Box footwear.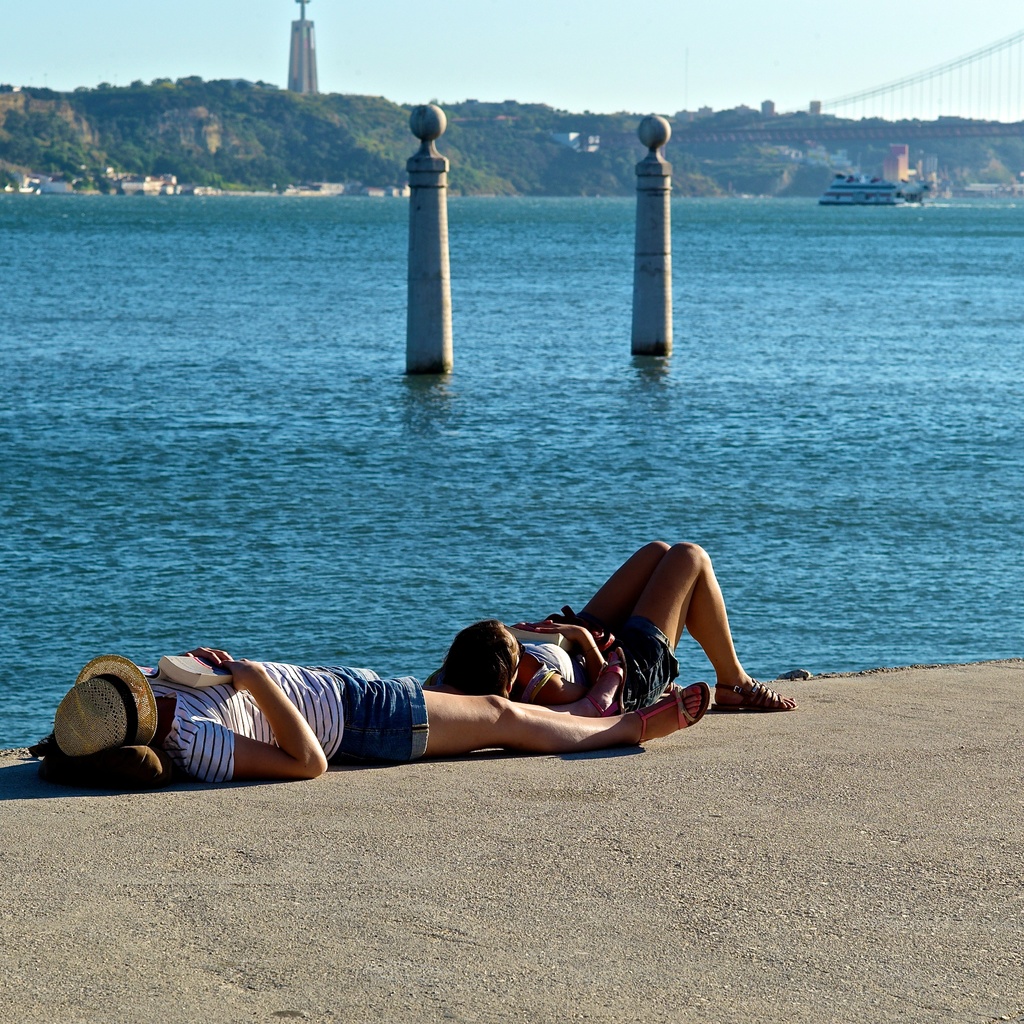
(712,678,798,717).
